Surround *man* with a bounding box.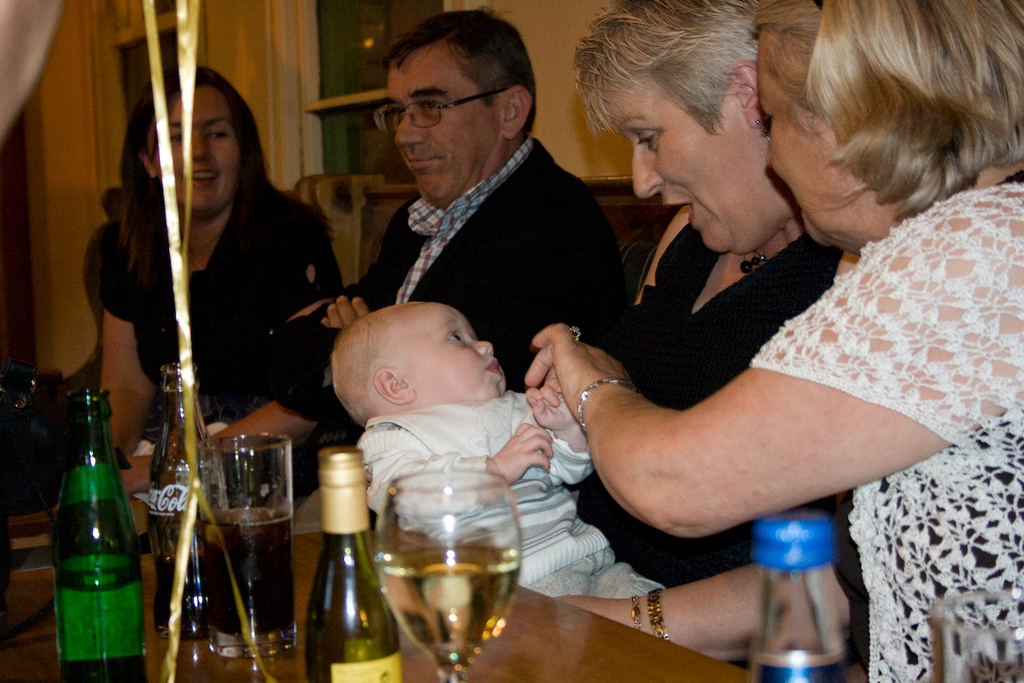
160/0/610/479.
